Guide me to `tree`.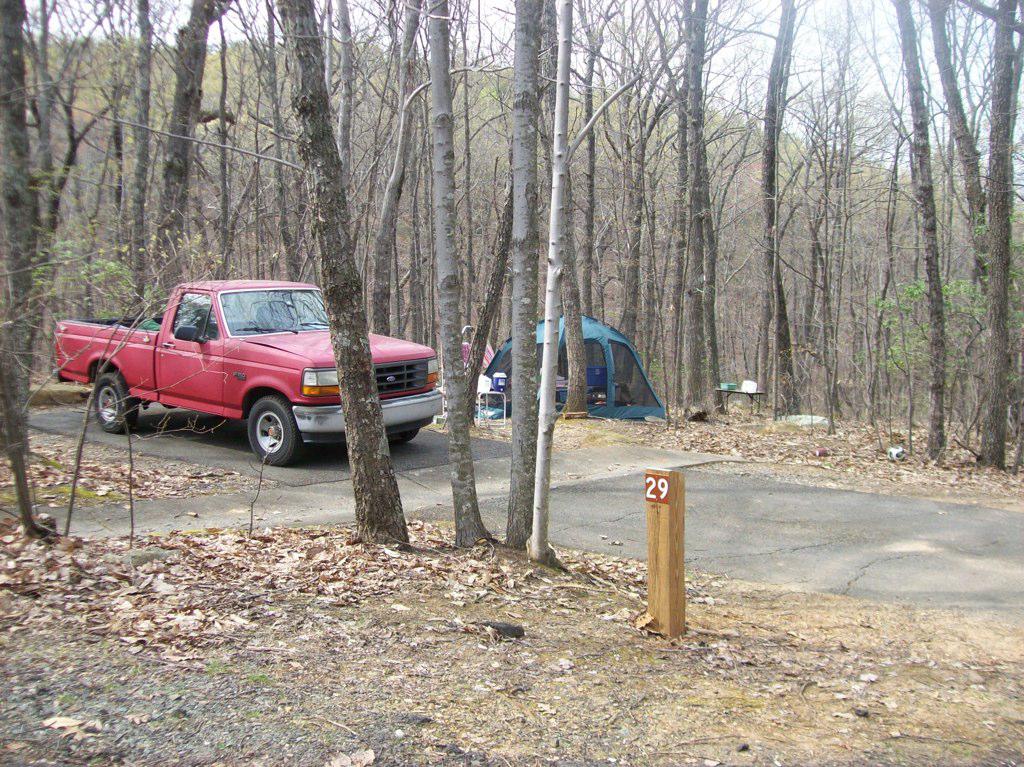
Guidance: bbox=[572, 0, 690, 390].
